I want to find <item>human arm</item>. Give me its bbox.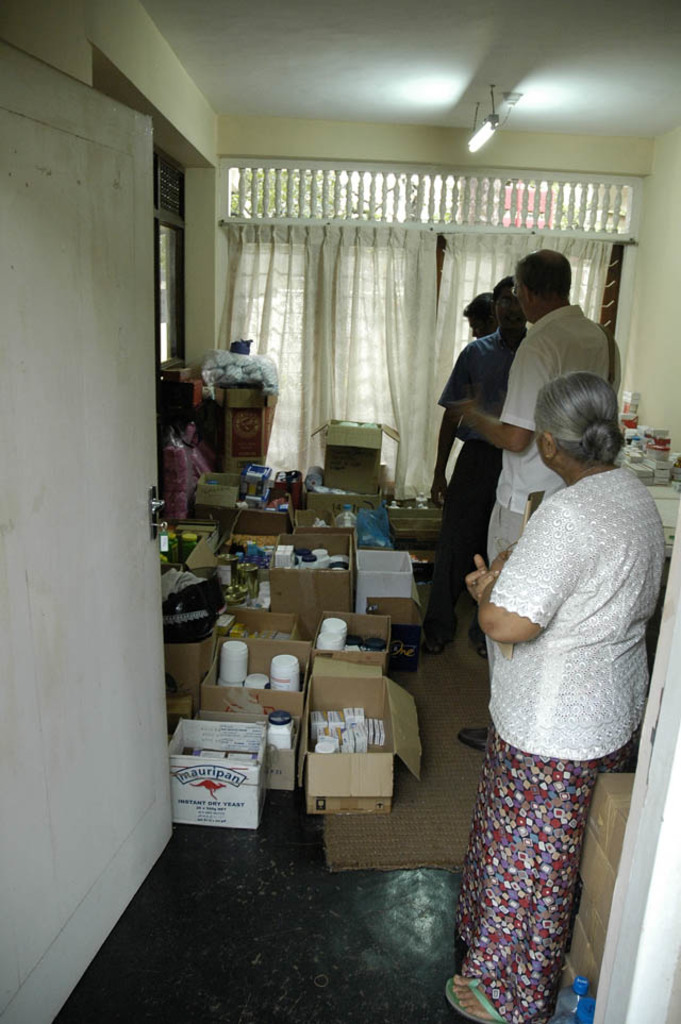
l=478, t=499, r=592, b=645.
